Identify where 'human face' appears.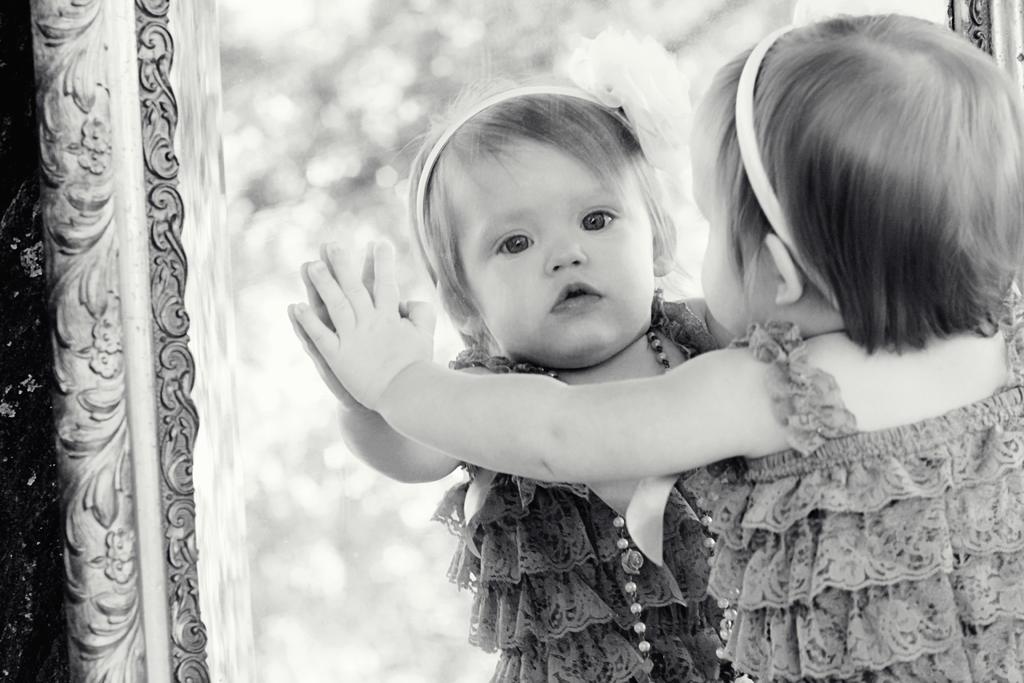
Appears at bbox(685, 105, 755, 345).
